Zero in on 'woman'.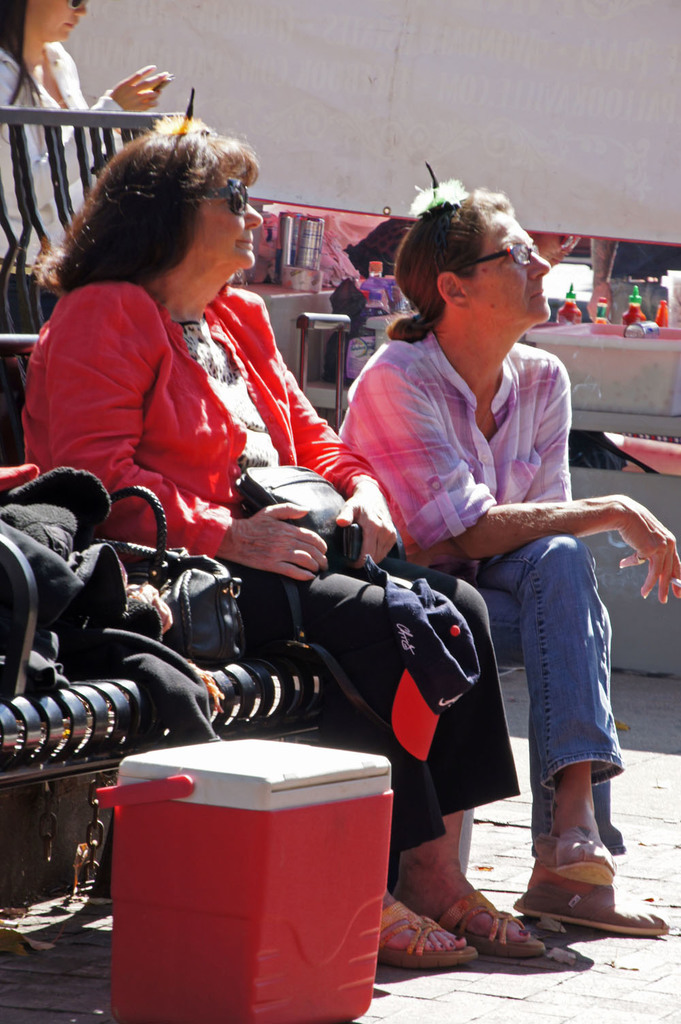
Zeroed in: pyautogui.locateOnScreen(0, 0, 176, 340).
